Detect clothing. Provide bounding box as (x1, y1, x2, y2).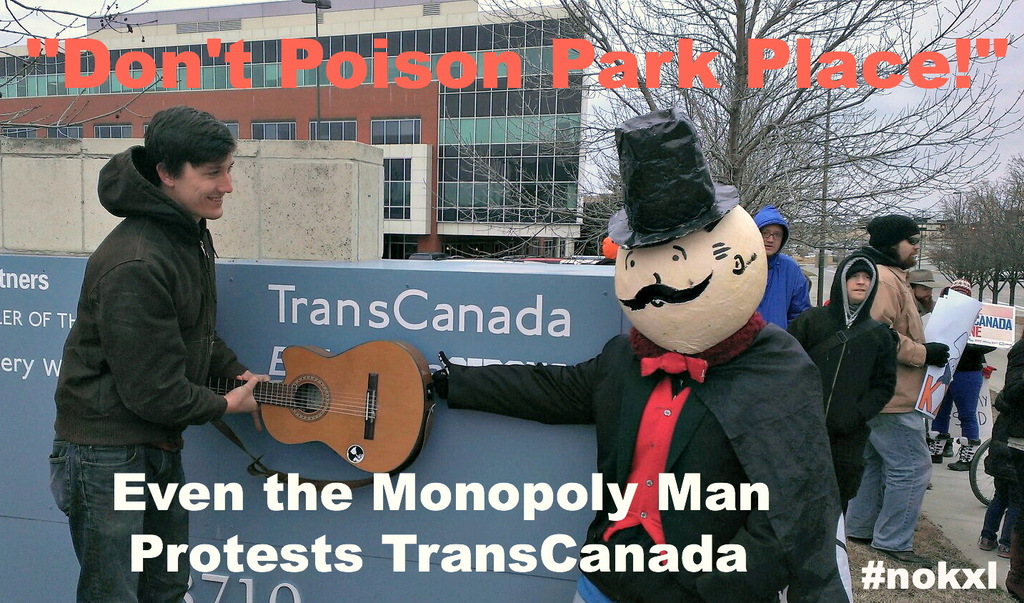
(51, 144, 251, 445).
